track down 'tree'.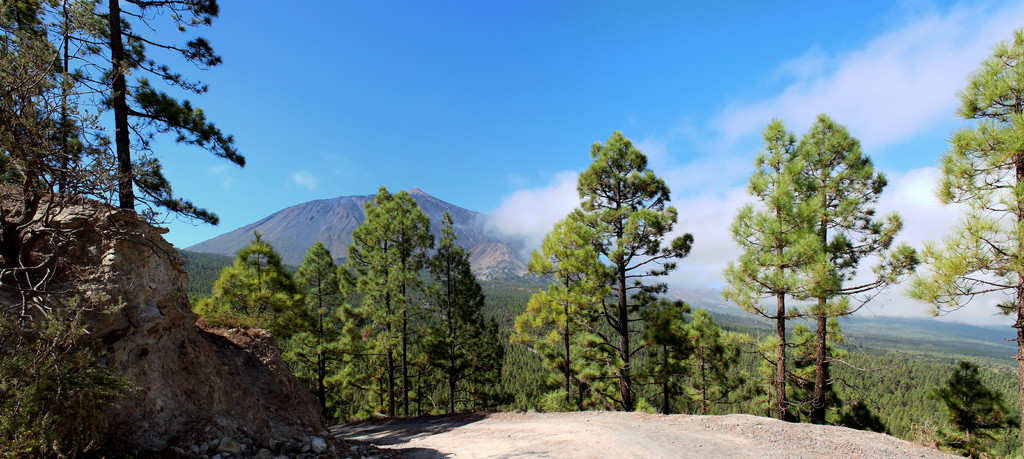
Tracked to Rect(36, 35, 239, 282).
